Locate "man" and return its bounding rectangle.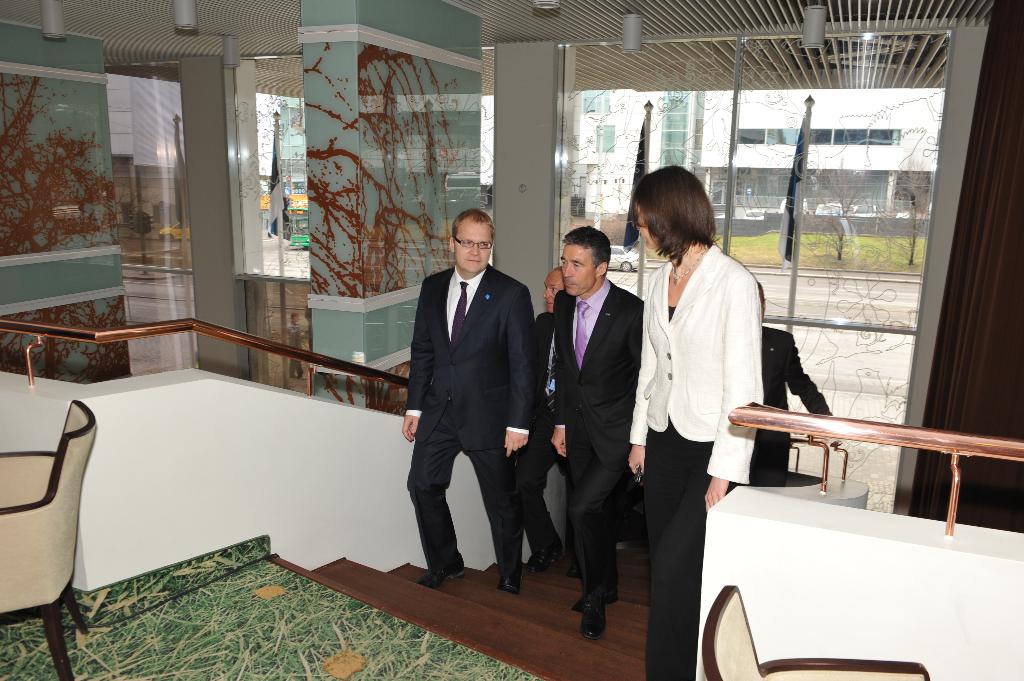
locate(394, 196, 544, 614).
